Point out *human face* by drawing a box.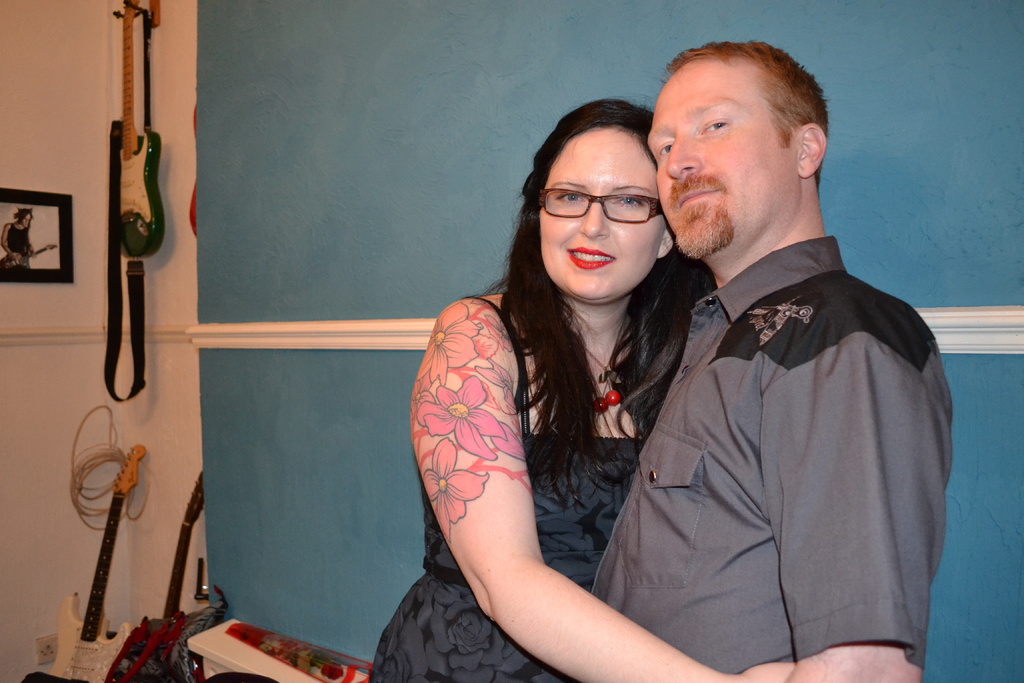
l=646, t=59, r=792, b=261.
